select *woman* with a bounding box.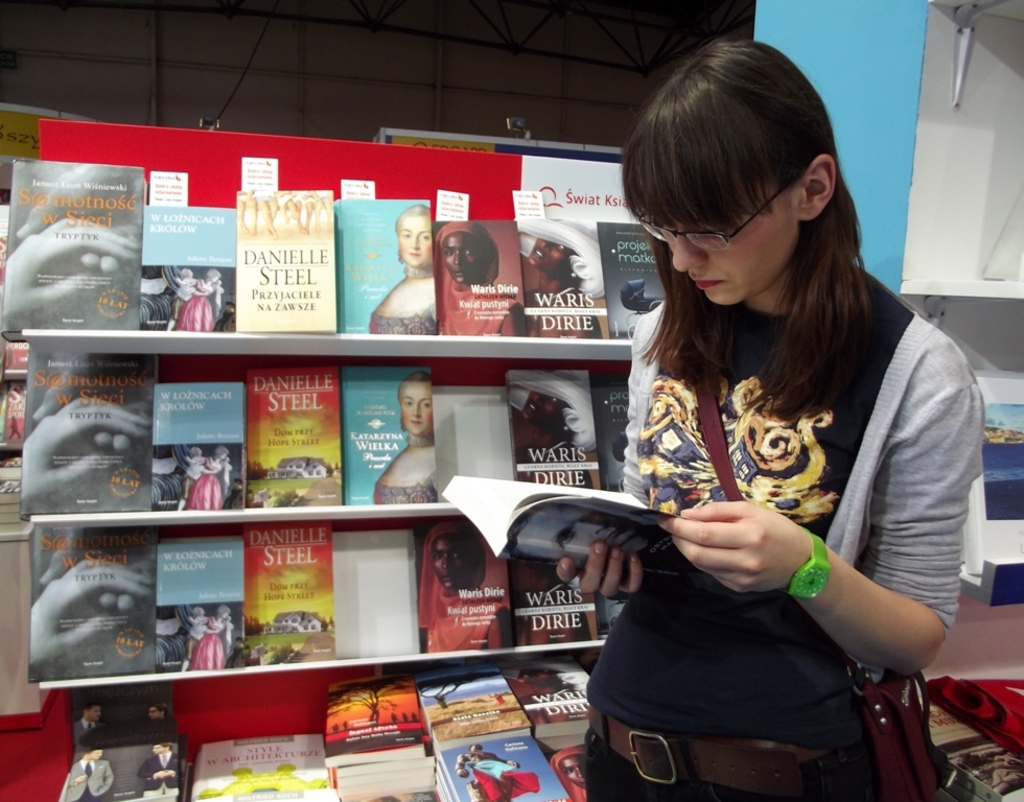
510, 215, 605, 337.
